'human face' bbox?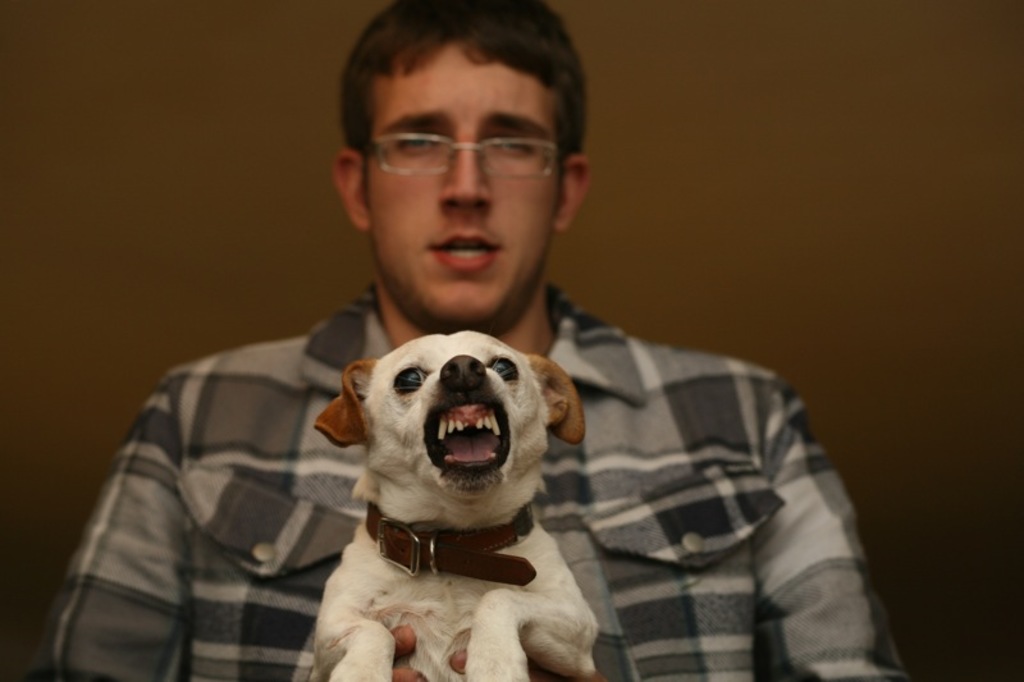
(left=353, top=35, right=570, bottom=319)
